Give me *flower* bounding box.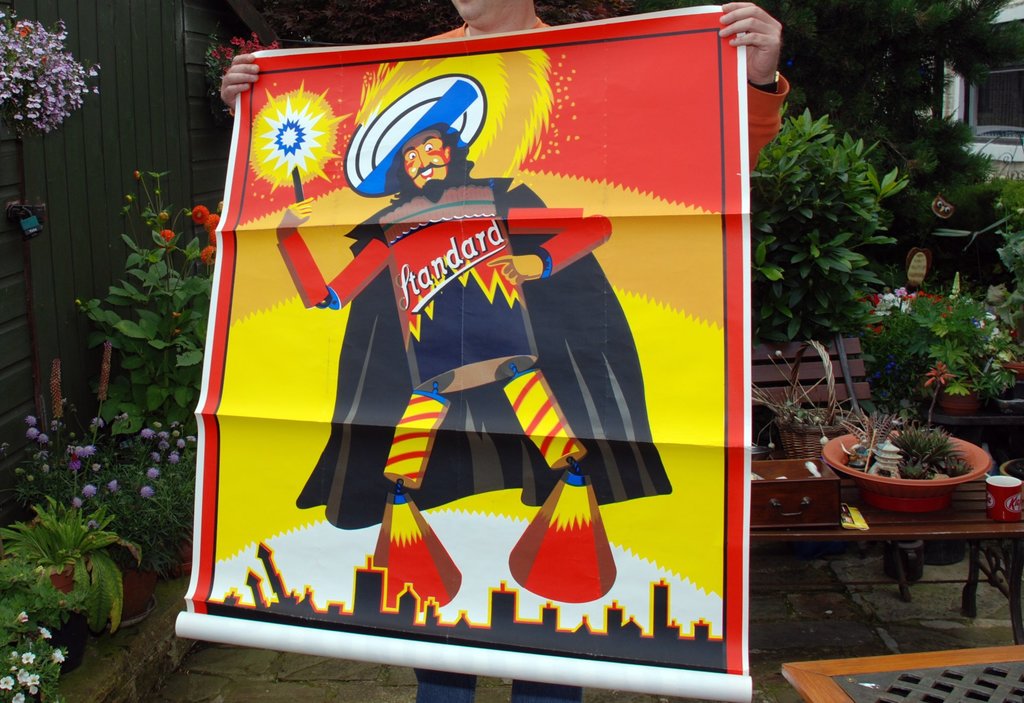
[x1=175, y1=328, x2=182, y2=340].
